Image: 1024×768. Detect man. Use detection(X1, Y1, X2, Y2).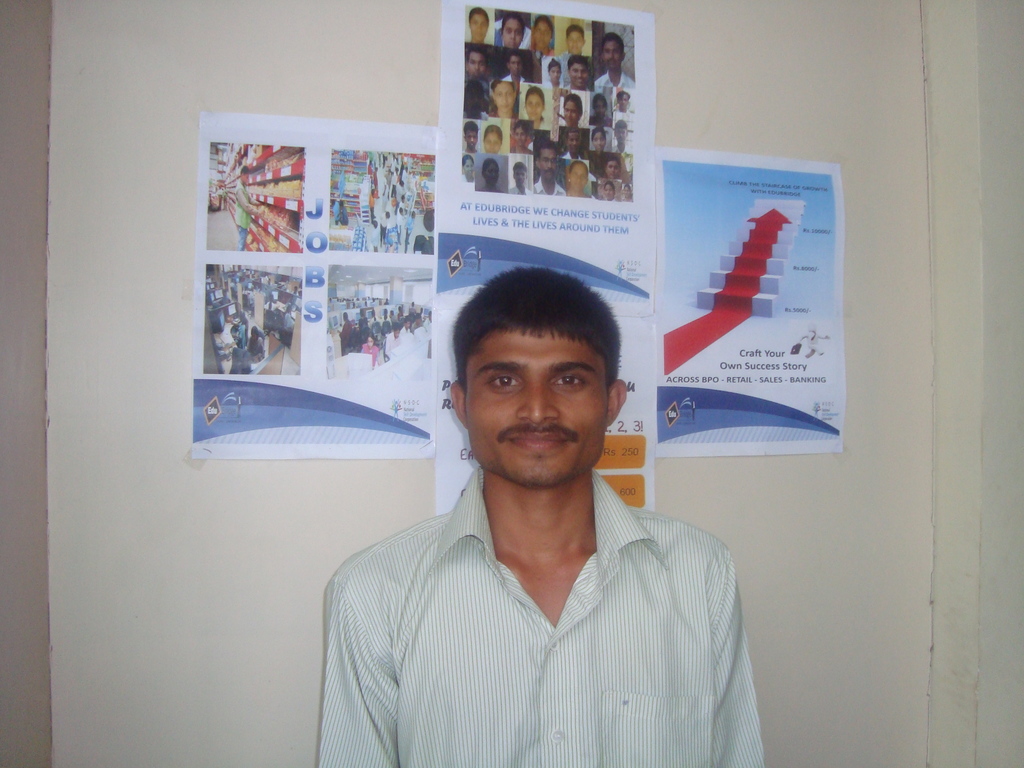
detection(563, 57, 596, 95).
